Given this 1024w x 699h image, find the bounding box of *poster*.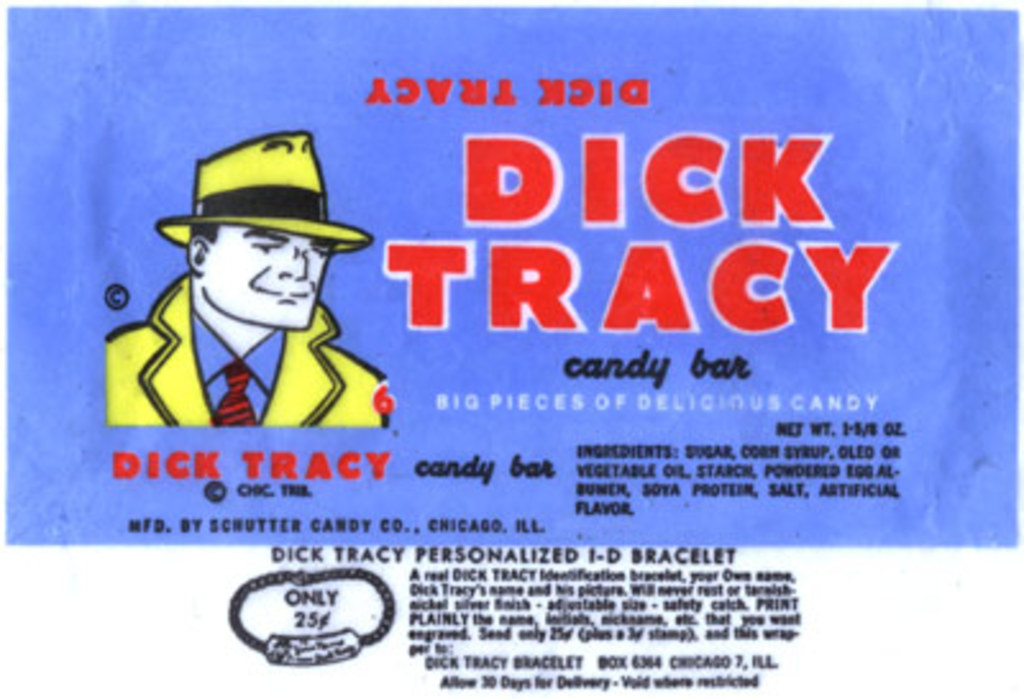
[x1=0, y1=0, x2=1021, y2=696].
